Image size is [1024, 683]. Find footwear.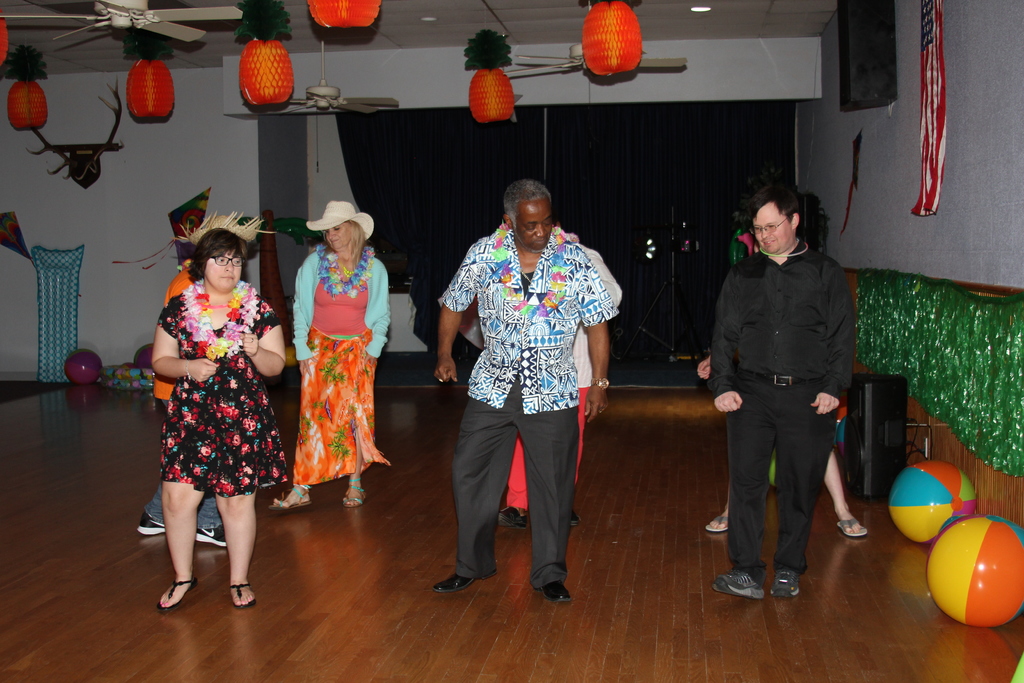
[left=569, top=504, right=582, bottom=530].
